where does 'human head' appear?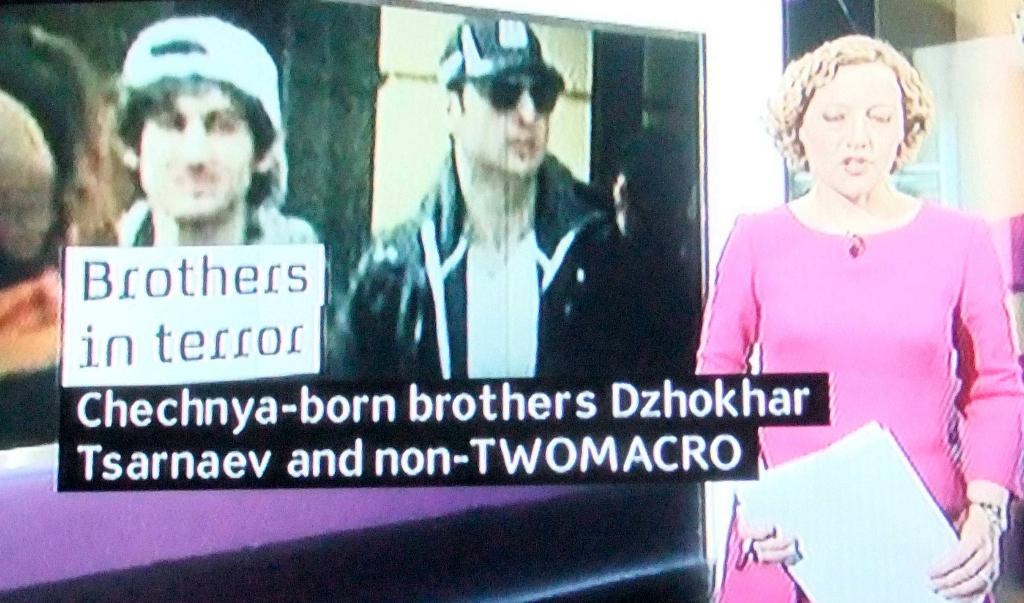
Appears at 609, 131, 692, 239.
